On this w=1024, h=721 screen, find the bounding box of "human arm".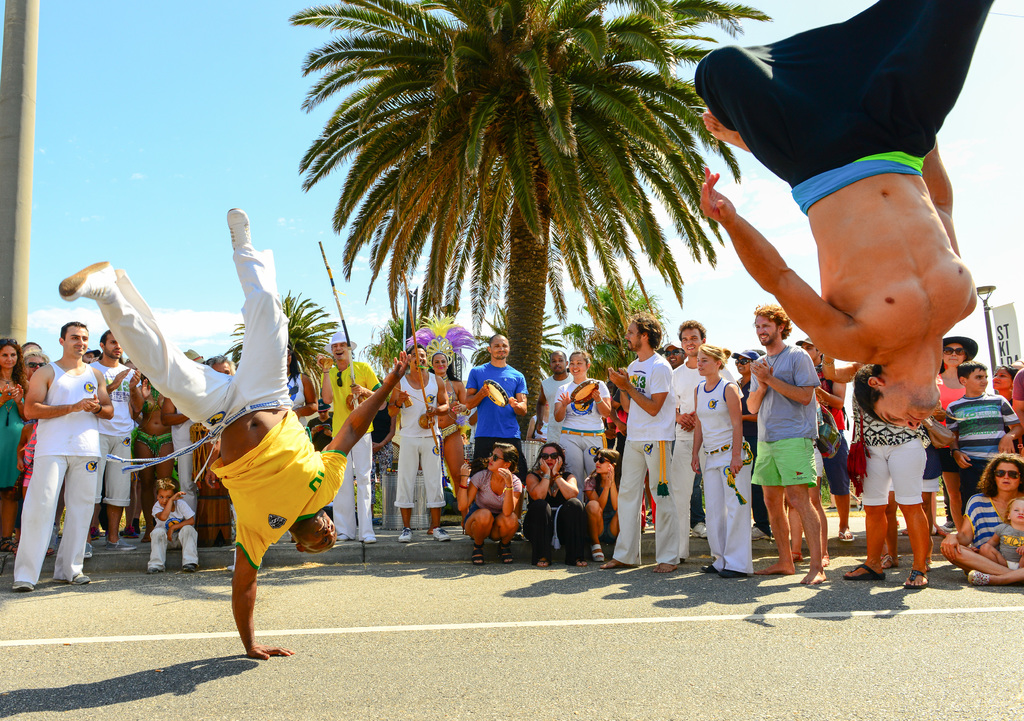
Bounding box: 756:351:821:401.
